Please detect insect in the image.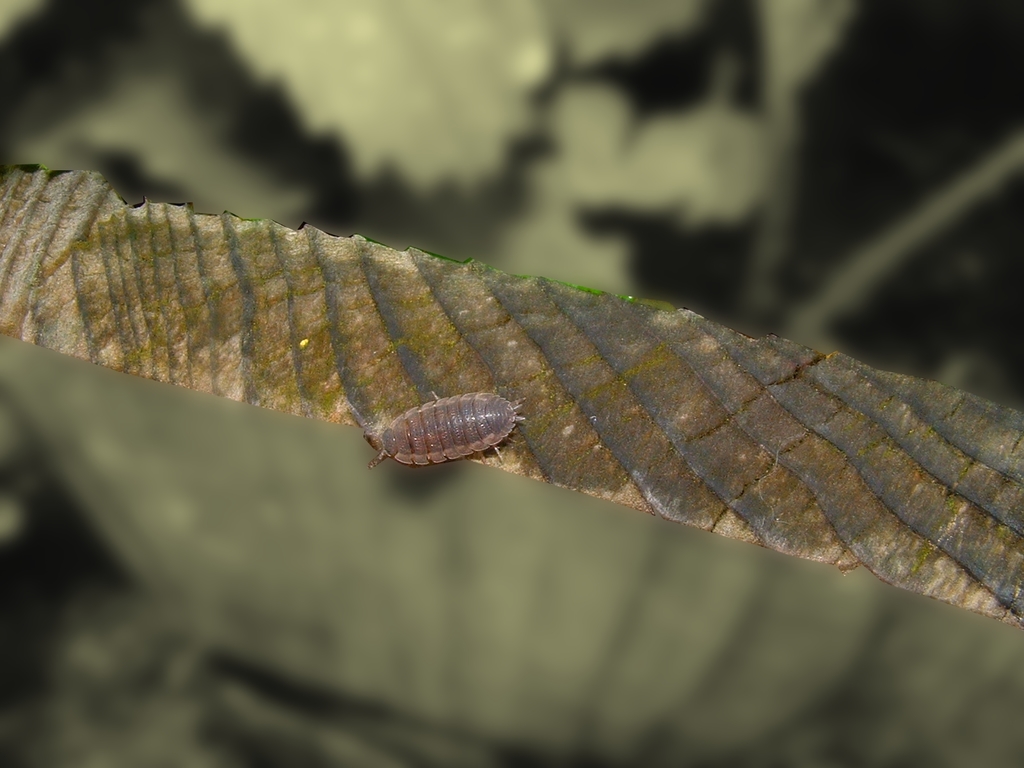
Rect(360, 390, 527, 467).
